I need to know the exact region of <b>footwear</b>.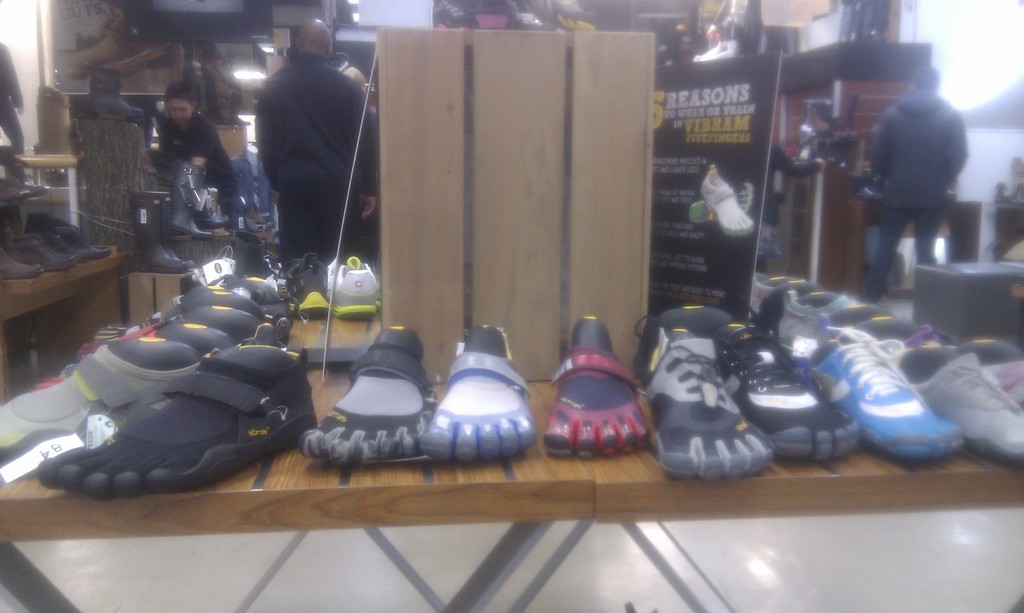
Region: box=[225, 228, 281, 289].
